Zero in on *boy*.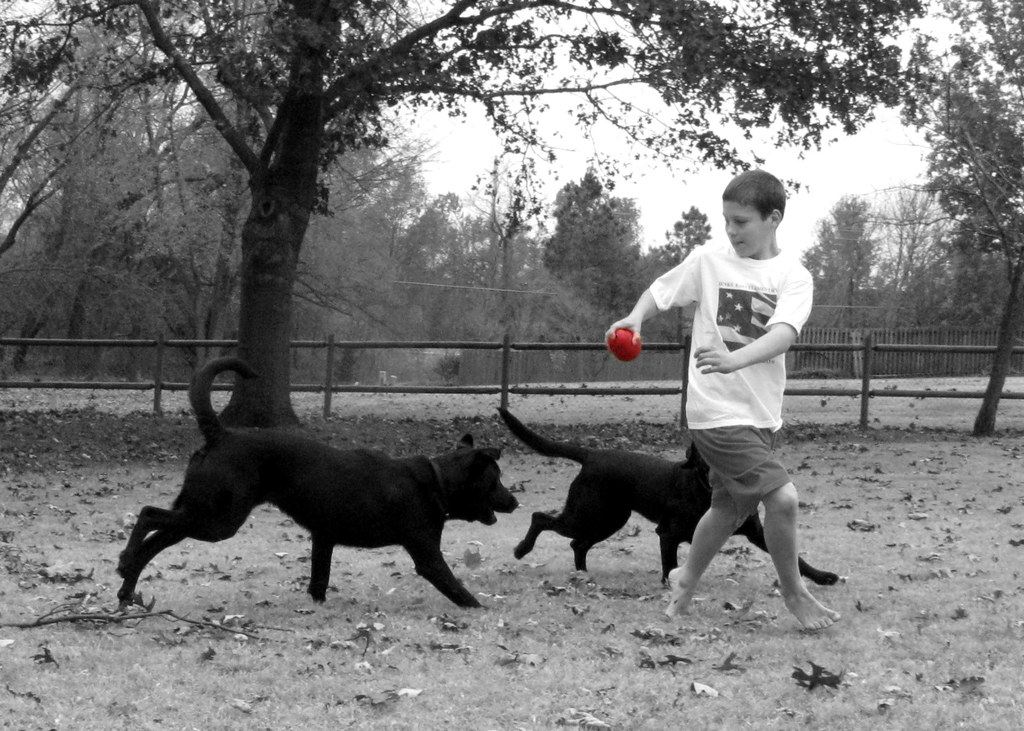
Zeroed in: bbox=[598, 168, 842, 629].
